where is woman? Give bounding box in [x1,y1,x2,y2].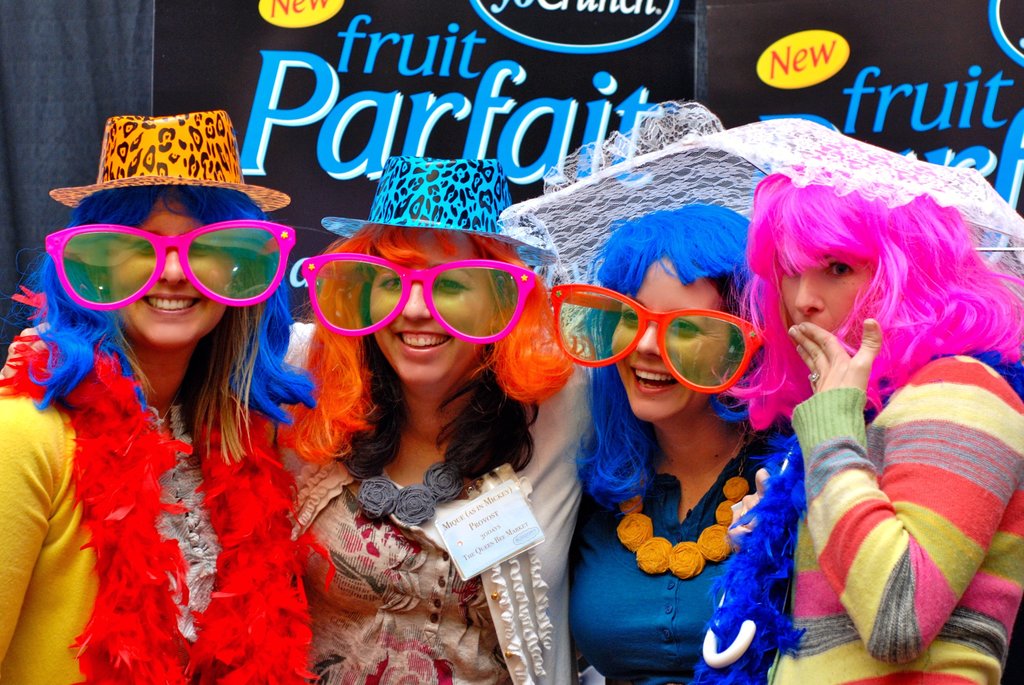
[266,175,568,681].
